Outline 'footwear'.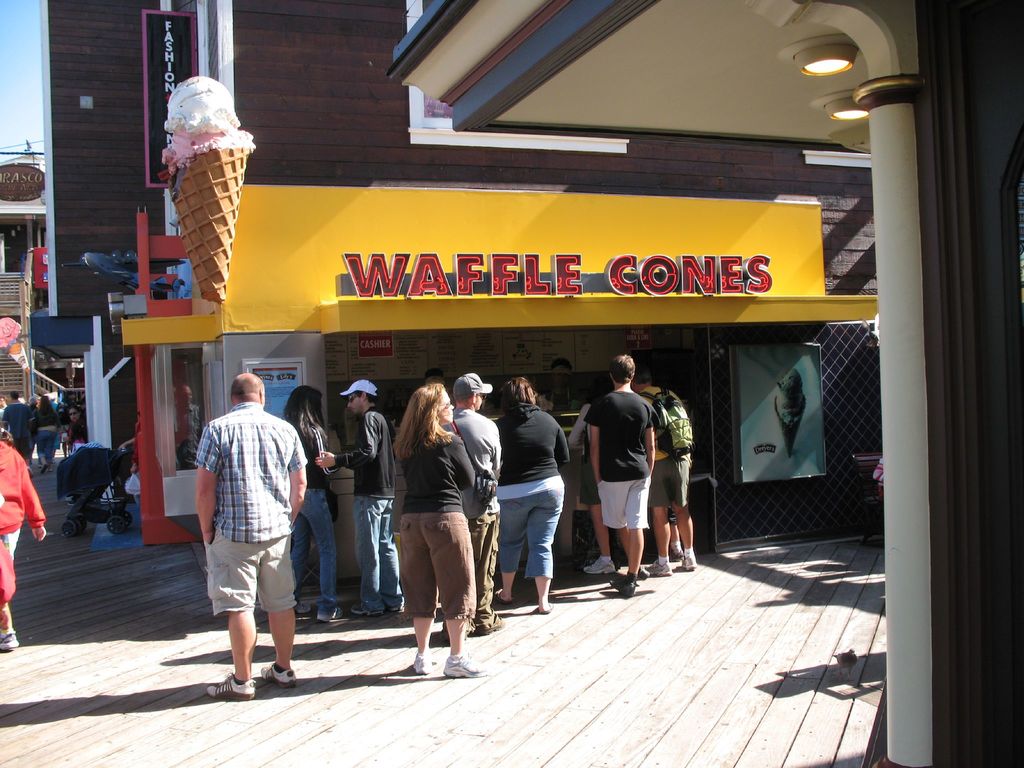
Outline: Rect(681, 550, 698, 570).
